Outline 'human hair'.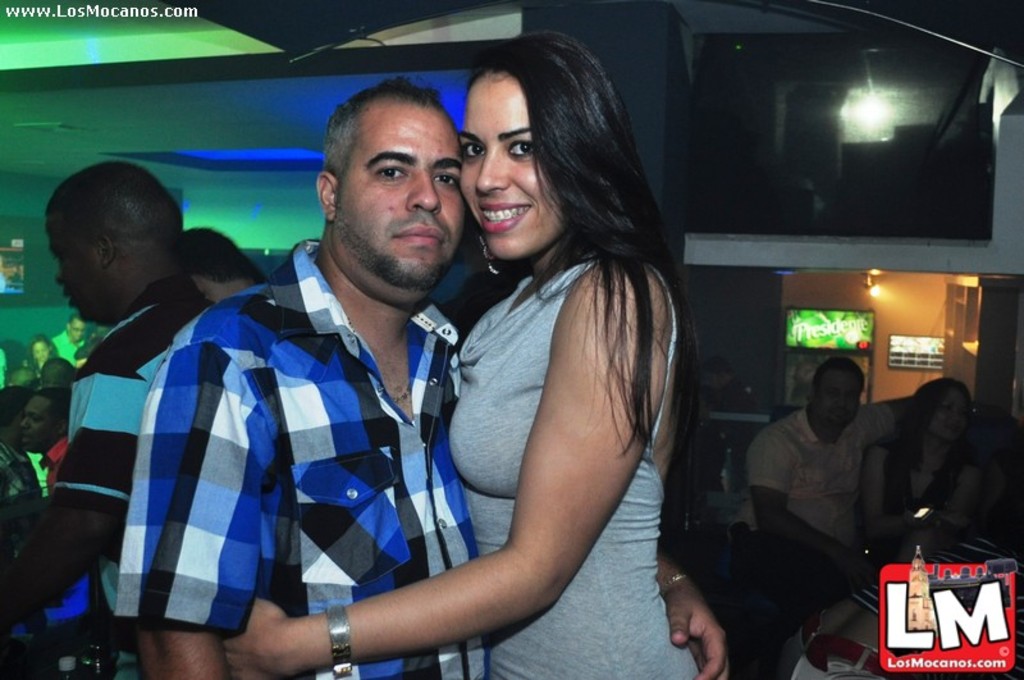
Outline: crop(182, 223, 270, 288).
